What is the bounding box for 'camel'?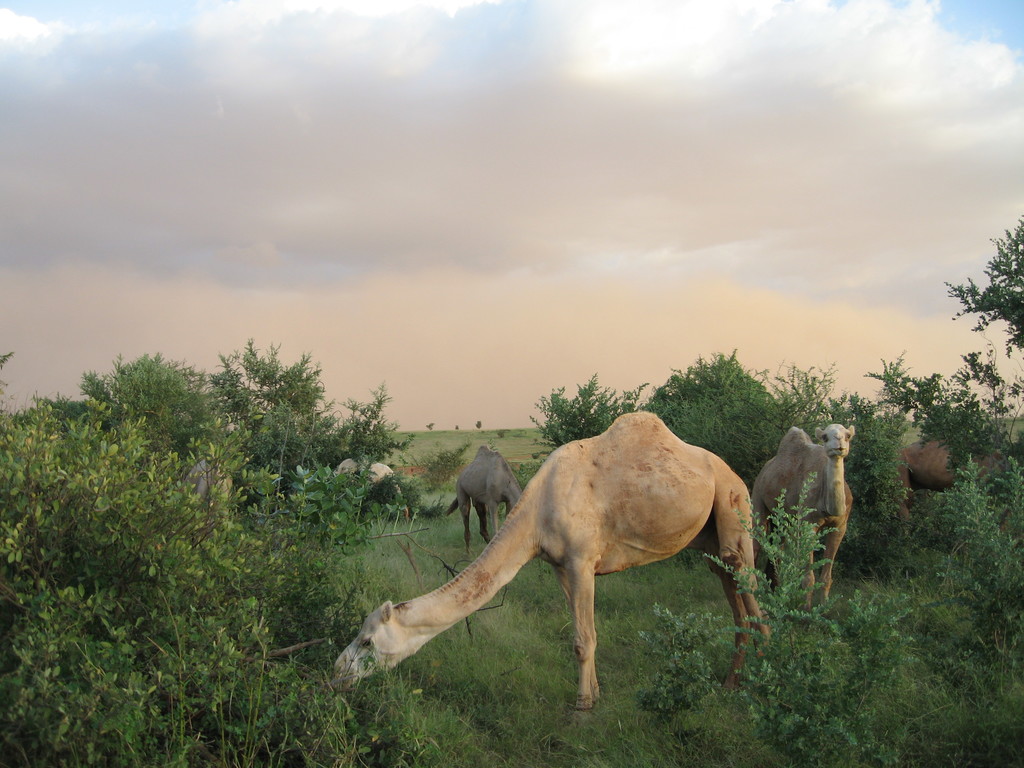
<box>329,409,769,739</box>.
